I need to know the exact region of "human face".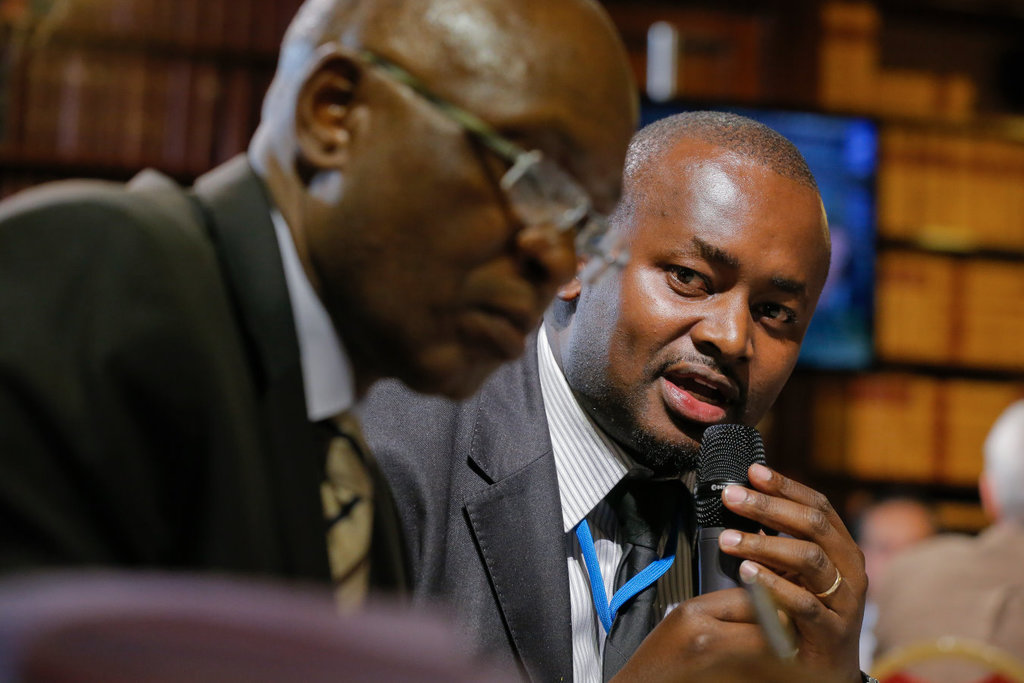
Region: 357,0,636,410.
